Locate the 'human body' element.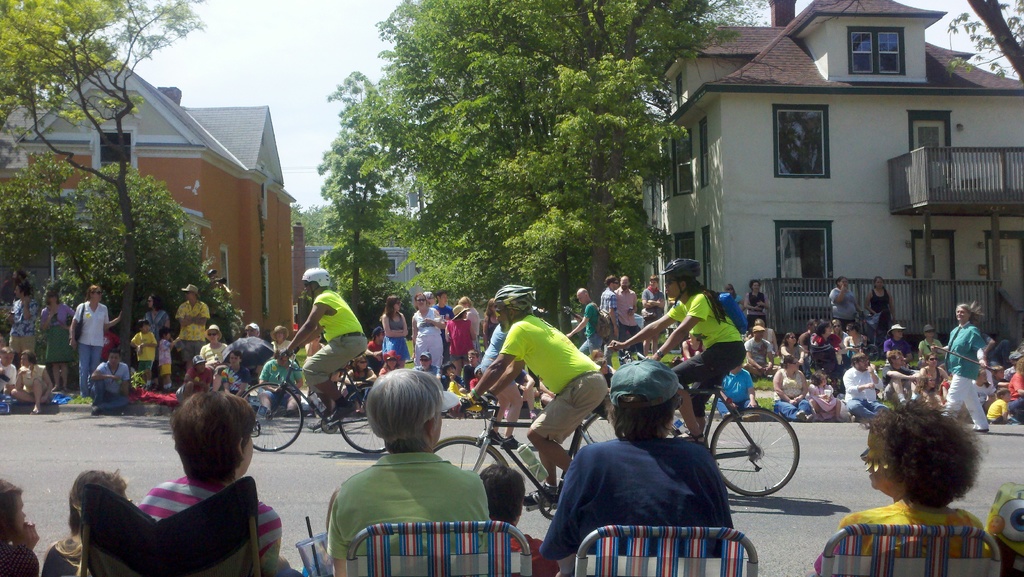
Element bbox: pyautogui.locateOnScreen(772, 354, 808, 422).
